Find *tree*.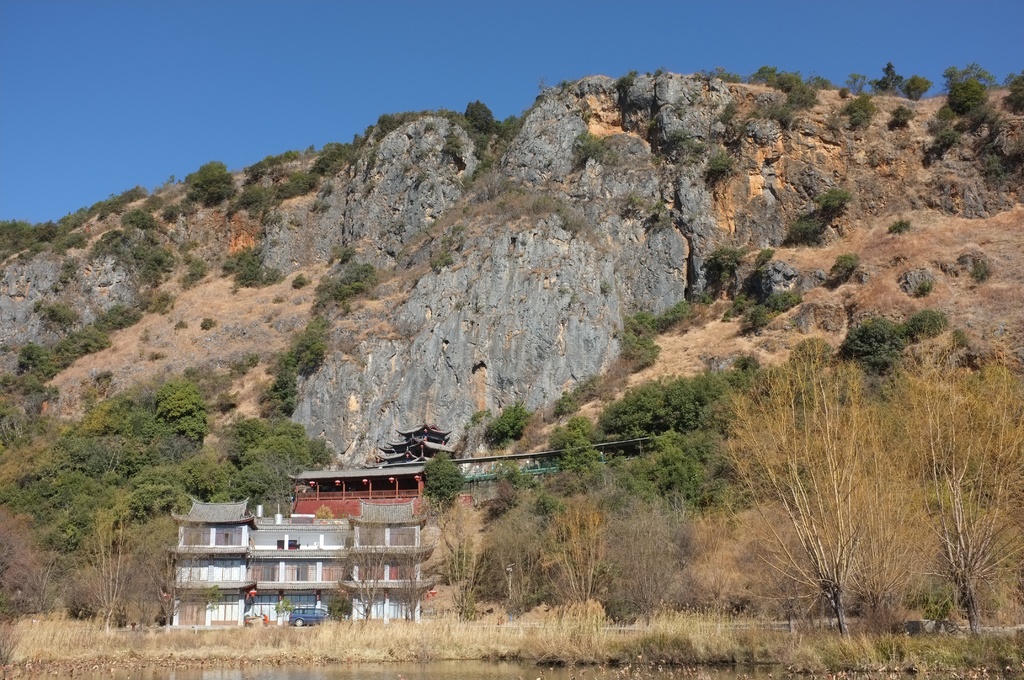
(51, 320, 115, 373).
